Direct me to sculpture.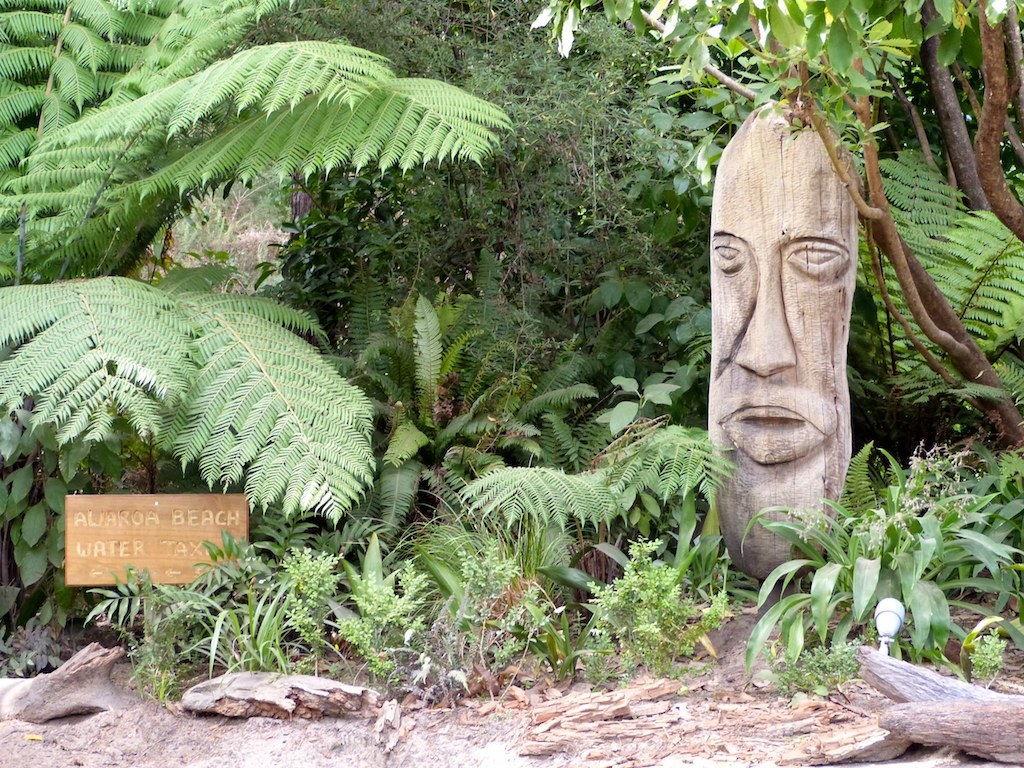
Direction: box=[697, 102, 889, 588].
